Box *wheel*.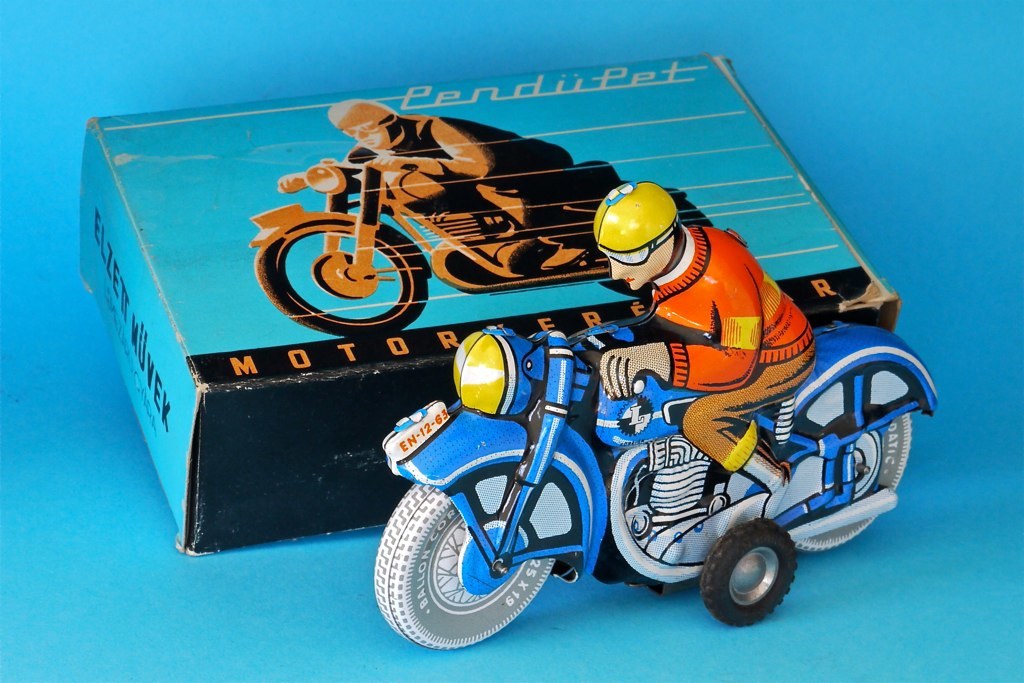
[left=392, top=485, right=557, bottom=654].
